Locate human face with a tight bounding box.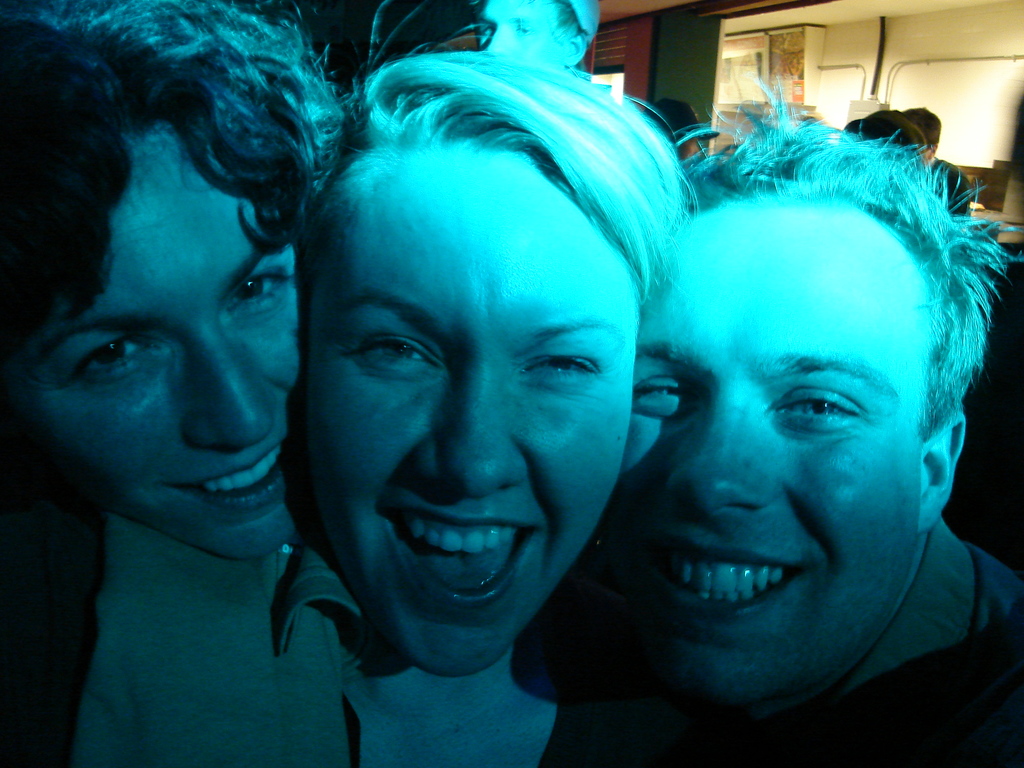
307, 147, 643, 675.
